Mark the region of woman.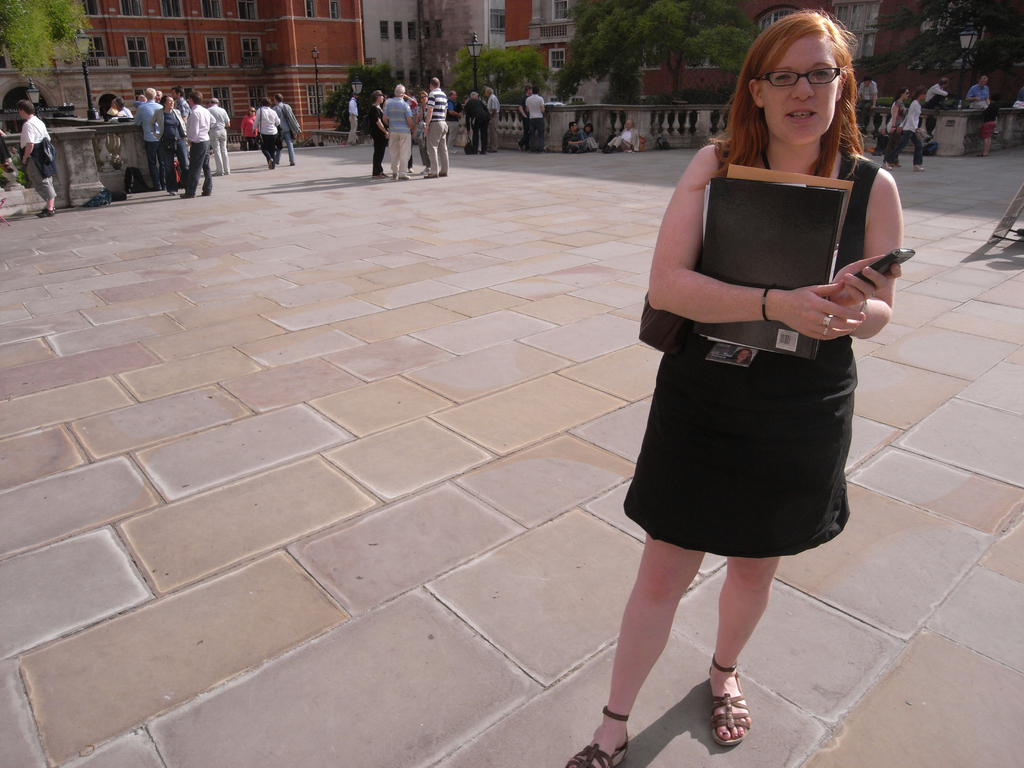
Region: (left=243, top=108, right=262, bottom=153).
